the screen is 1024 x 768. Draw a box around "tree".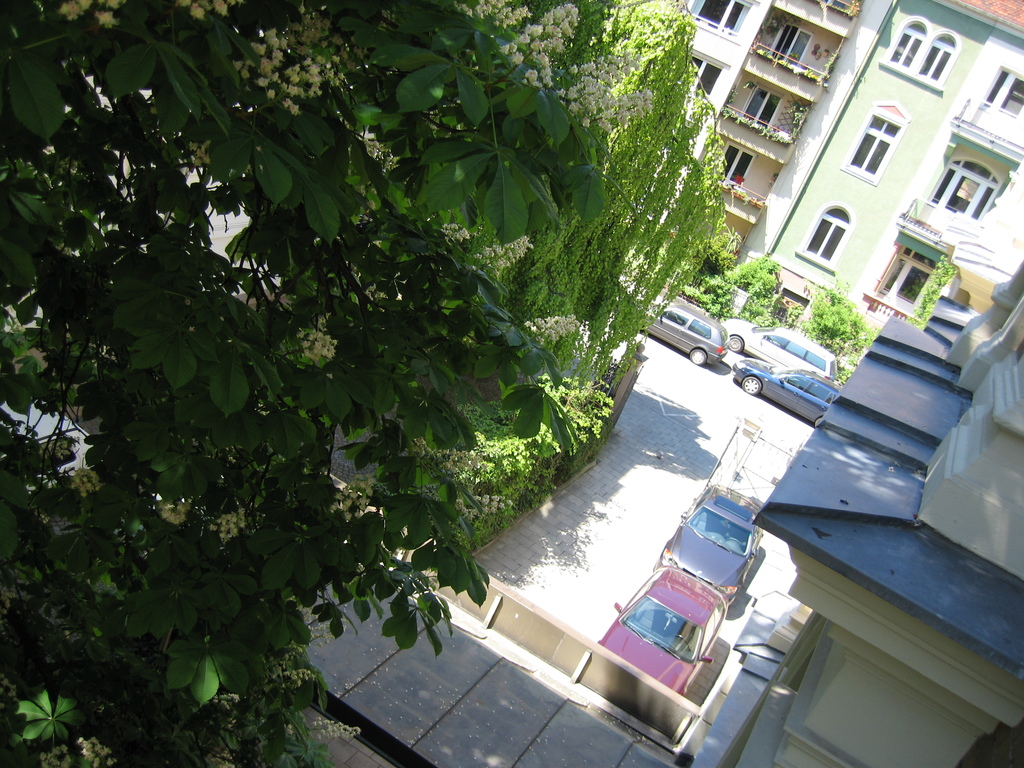
[1, 0, 786, 714].
